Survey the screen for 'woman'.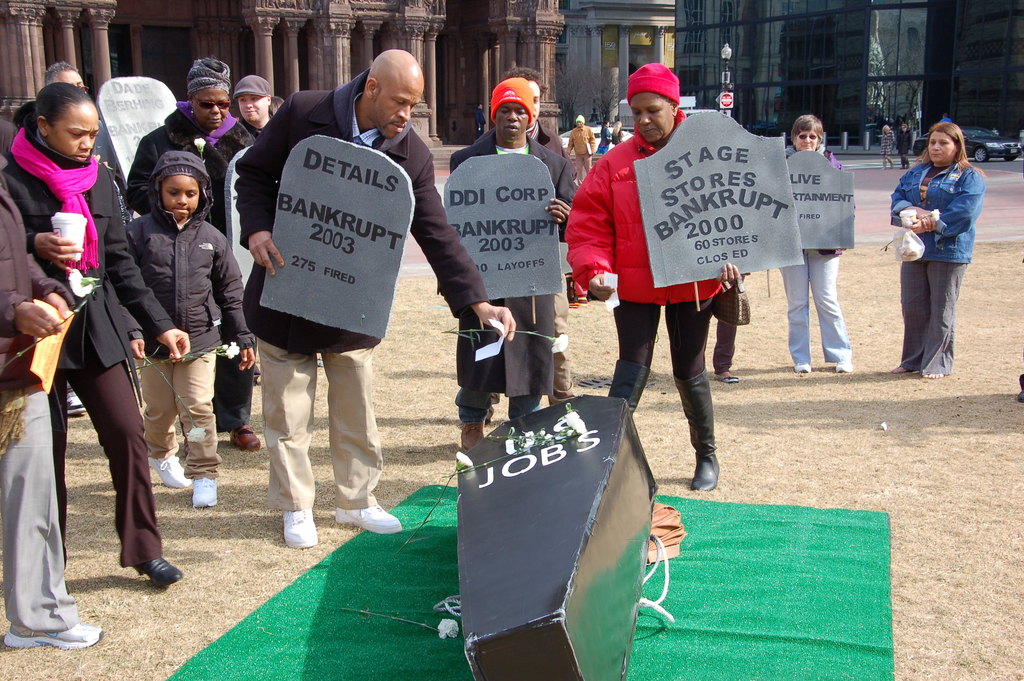
Survey found: left=210, top=74, right=274, bottom=445.
